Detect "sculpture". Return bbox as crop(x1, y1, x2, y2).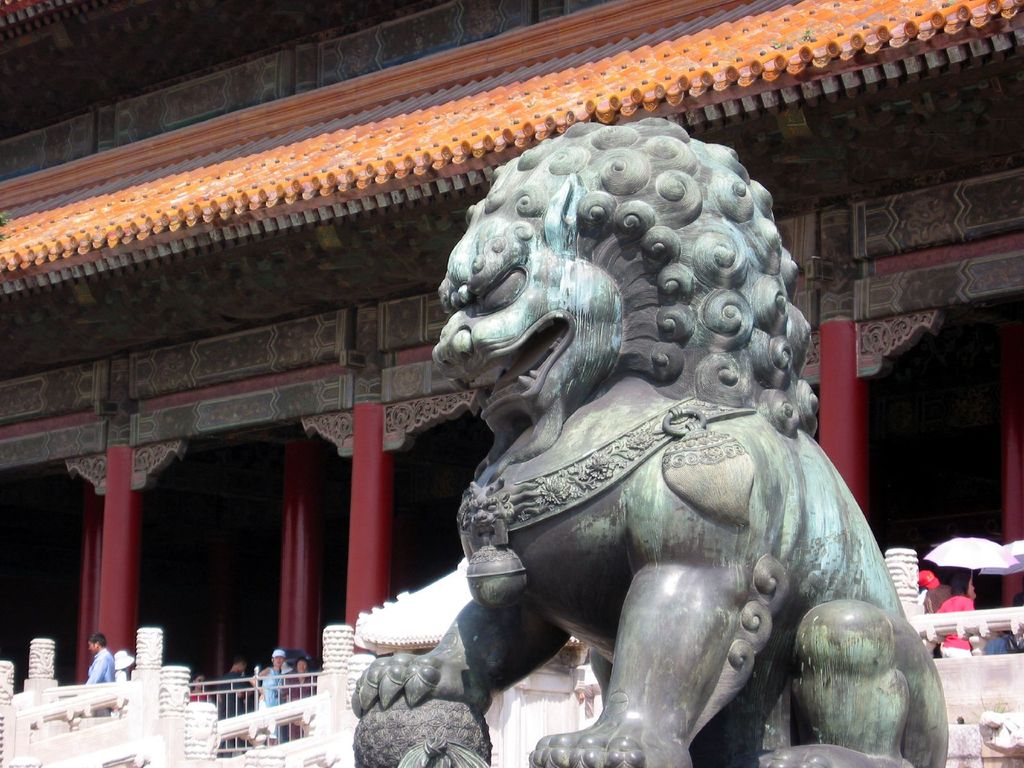
crop(411, 140, 930, 764).
